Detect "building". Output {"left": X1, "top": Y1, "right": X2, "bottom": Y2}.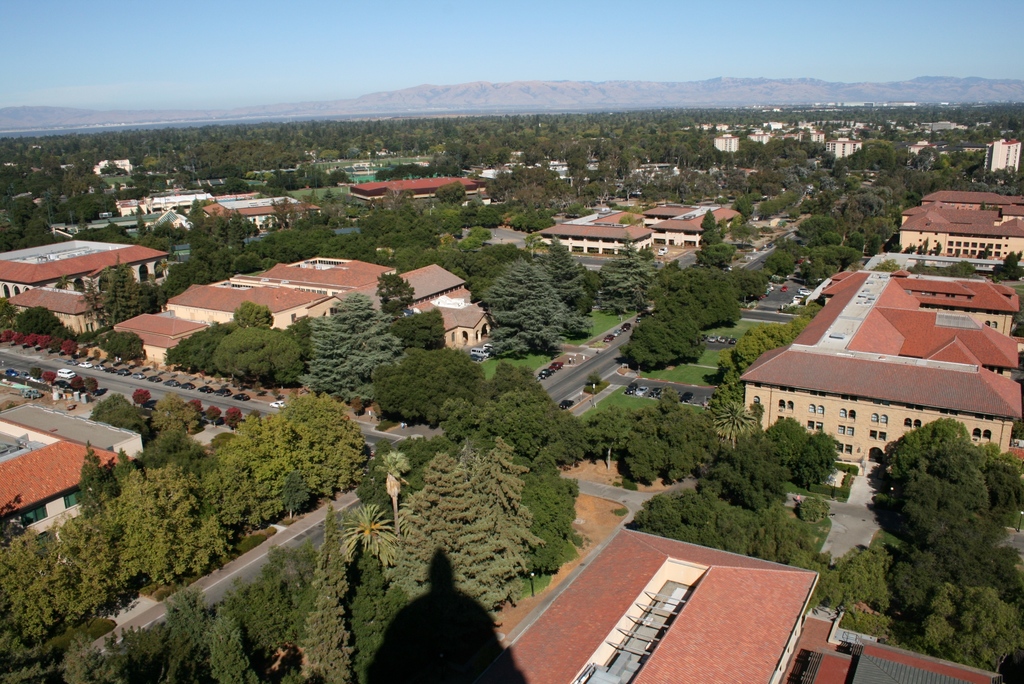
{"left": 718, "top": 133, "right": 740, "bottom": 158}.
